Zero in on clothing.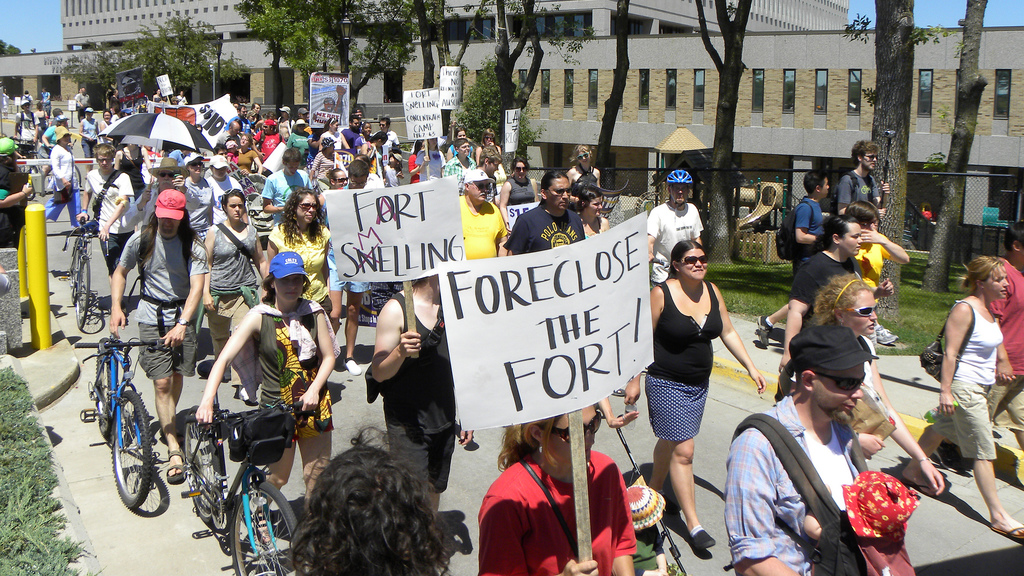
Zeroed in: {"left": 257, "top": 163, "right": 315, "bottom": 221}.
